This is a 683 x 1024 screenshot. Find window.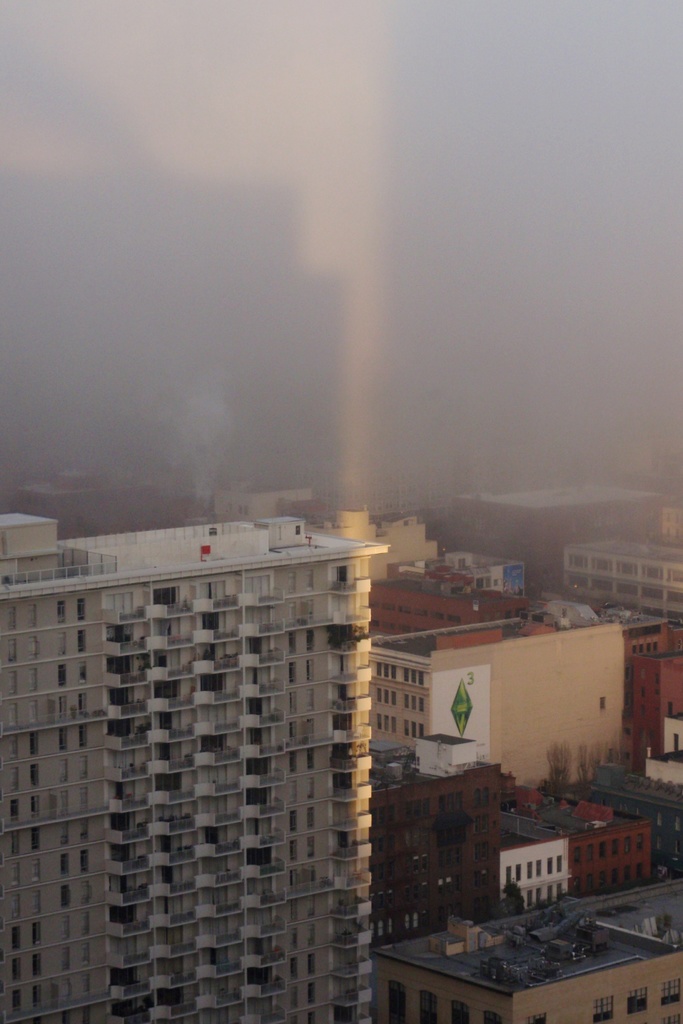
Bounding box: bbox=(663, 980, 682, 1005).
